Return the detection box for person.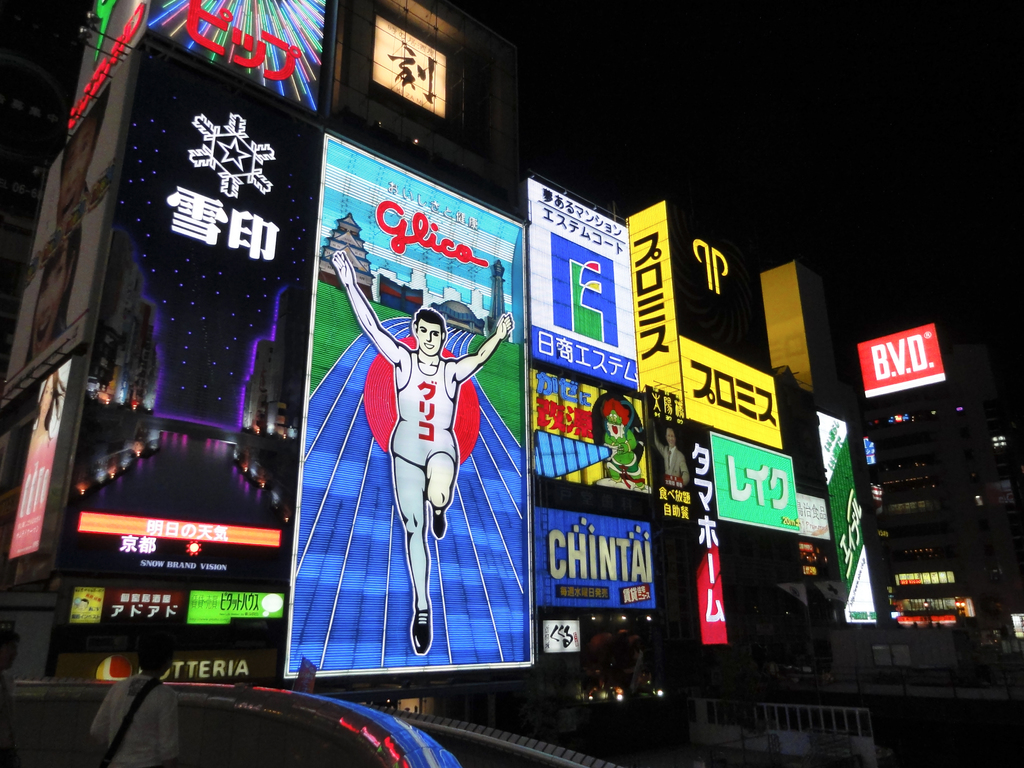
[left=332, top=246, right=512, bottom=654].
